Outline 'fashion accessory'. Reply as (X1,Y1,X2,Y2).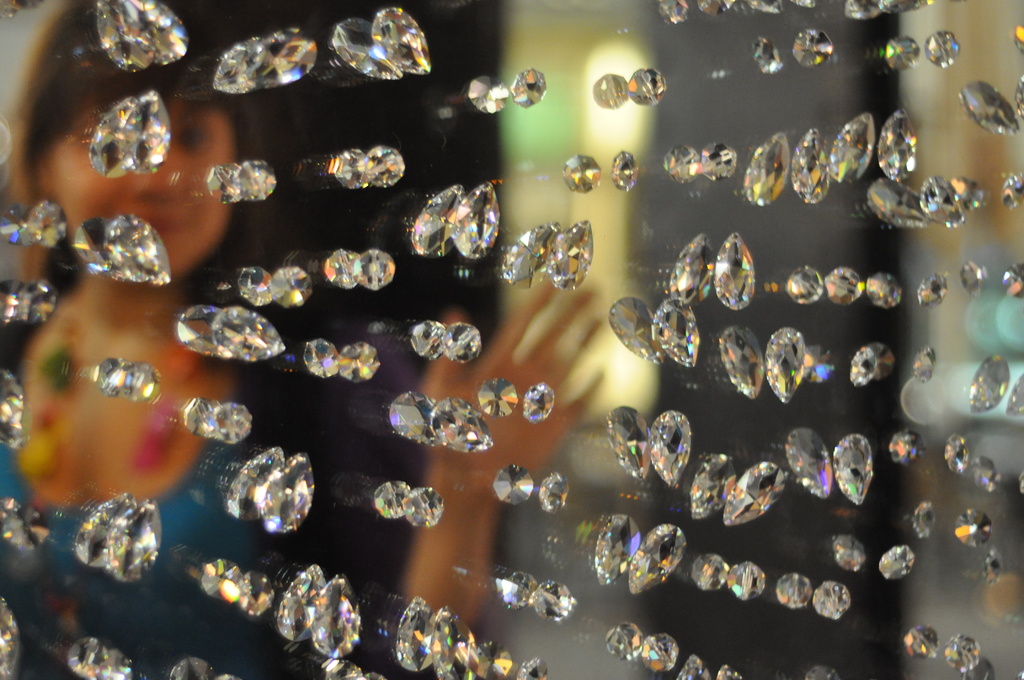
(19,302,211,501).
